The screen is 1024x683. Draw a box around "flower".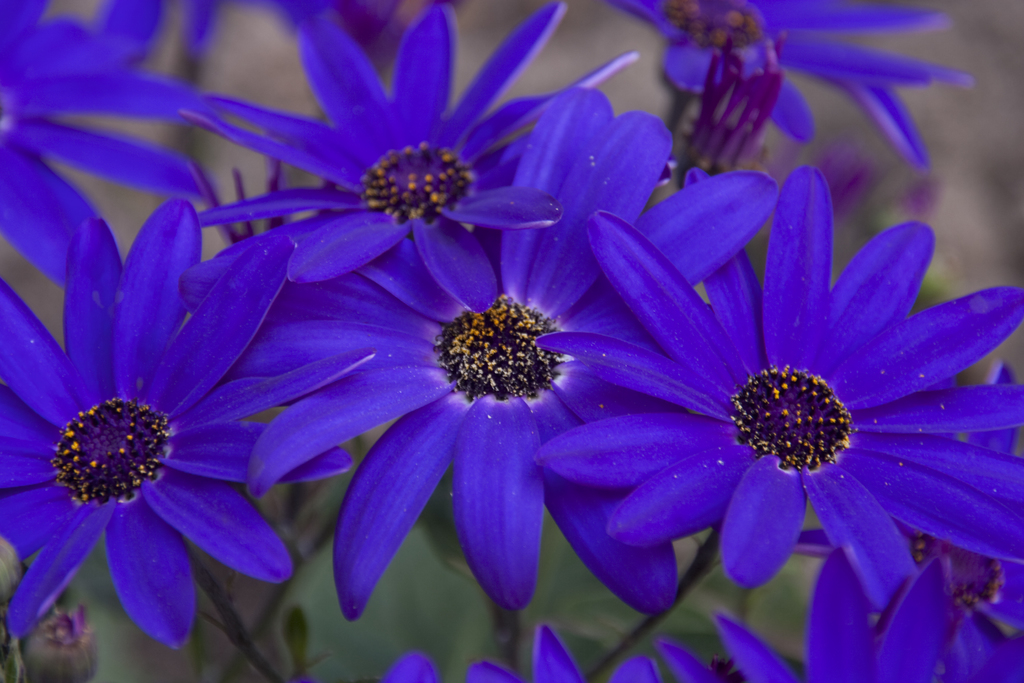
locate(0, 0, 220, 290).
